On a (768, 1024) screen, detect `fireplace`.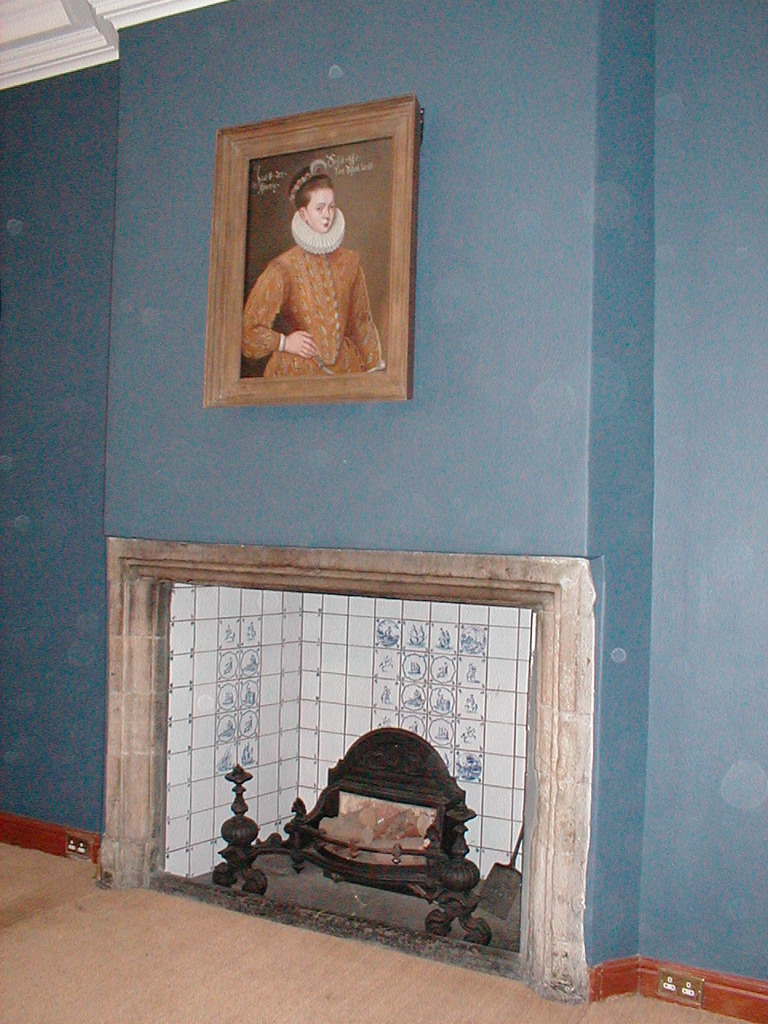
(left=98, top=538, right=593, bottom=1002).
